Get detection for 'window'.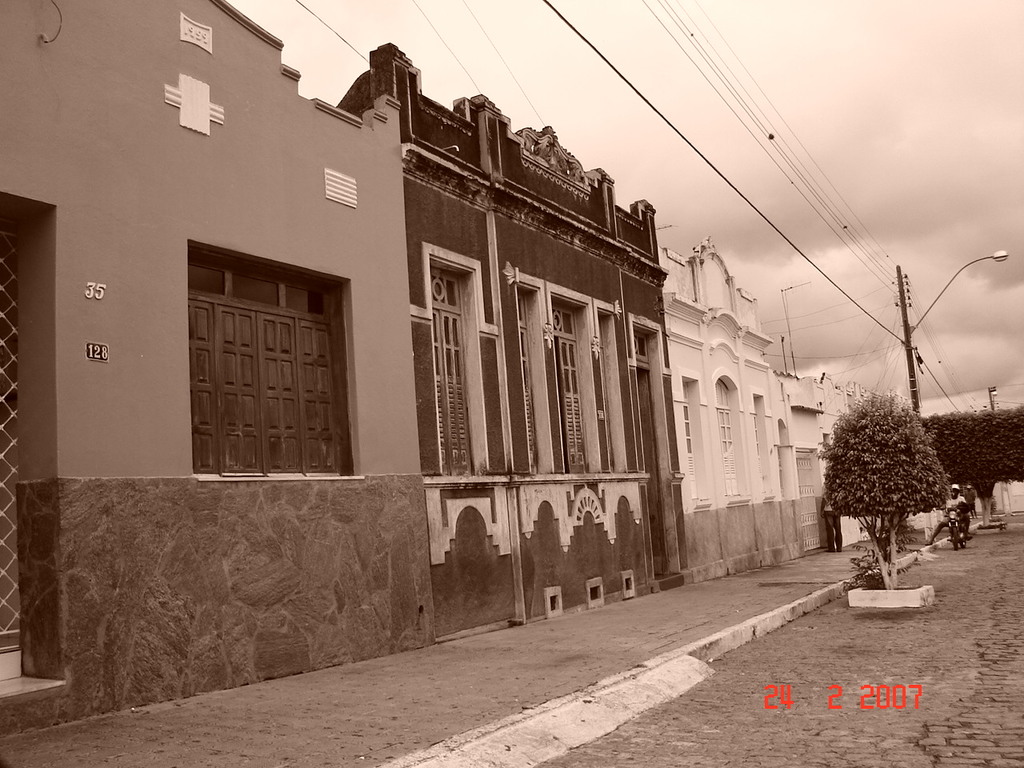
Detection: (679, 382, 707, 498).
